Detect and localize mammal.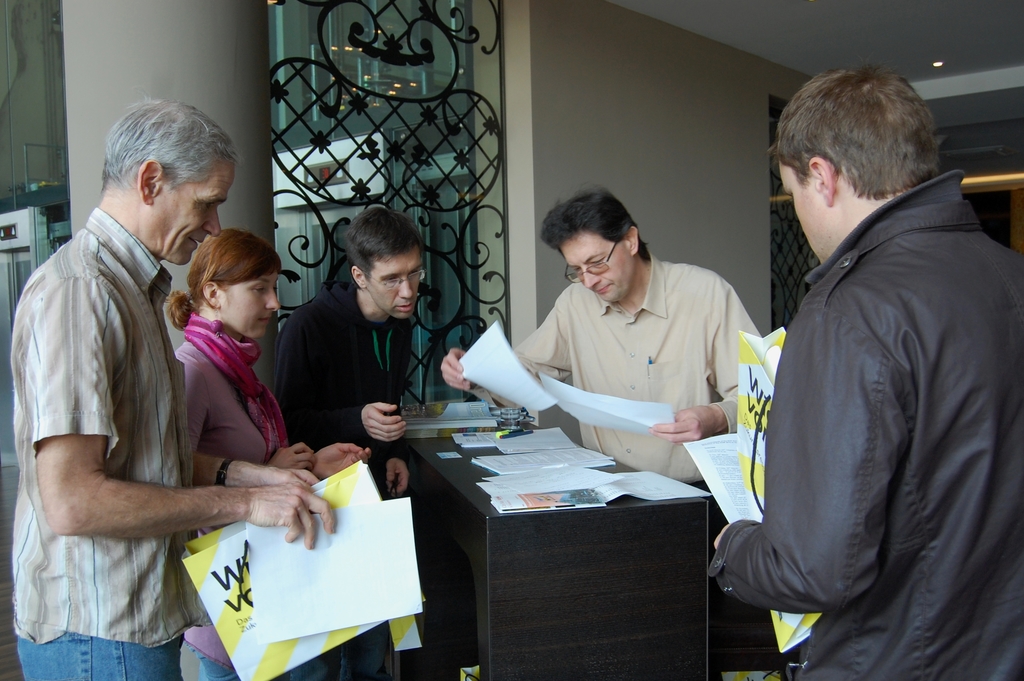
Localized at 439,182,766,680.
